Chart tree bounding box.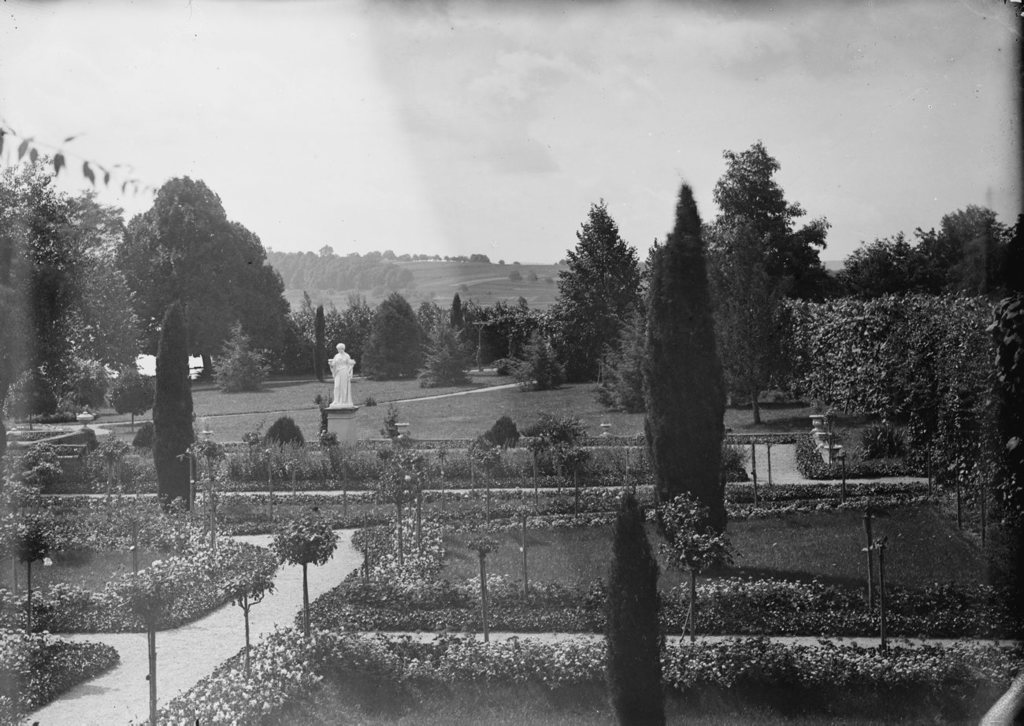
Charted: l=121, t=556, r=205, b=720.
